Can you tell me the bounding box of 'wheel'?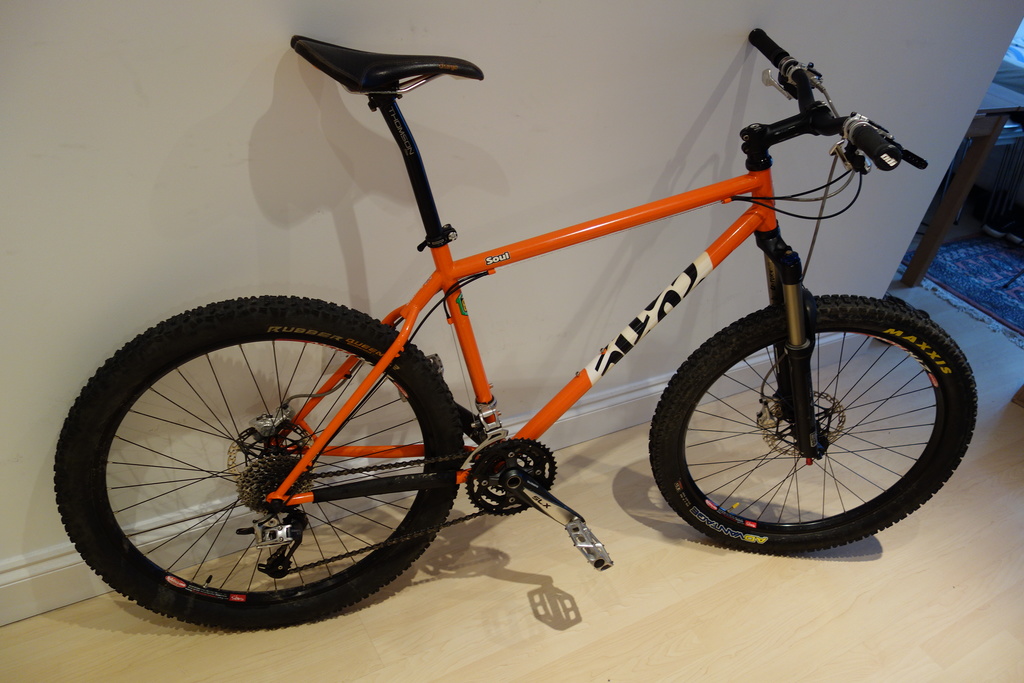
crop(458, 434, 561, 521).
